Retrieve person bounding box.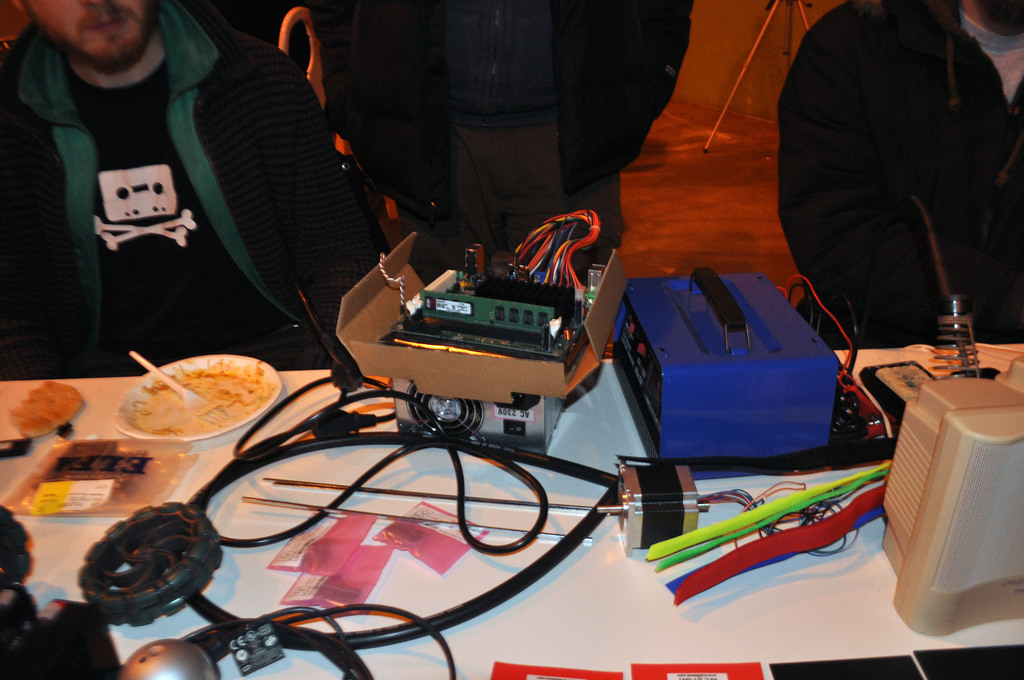
Bounding box: bbox=(4, 0, 371, 380).
